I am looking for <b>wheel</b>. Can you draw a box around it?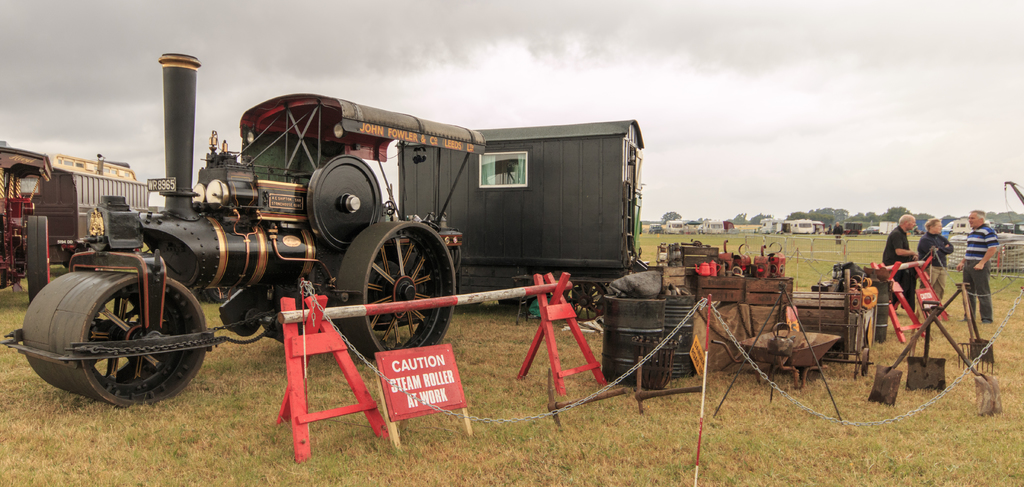
Sure, the bounding box is [566,283,611,323].
